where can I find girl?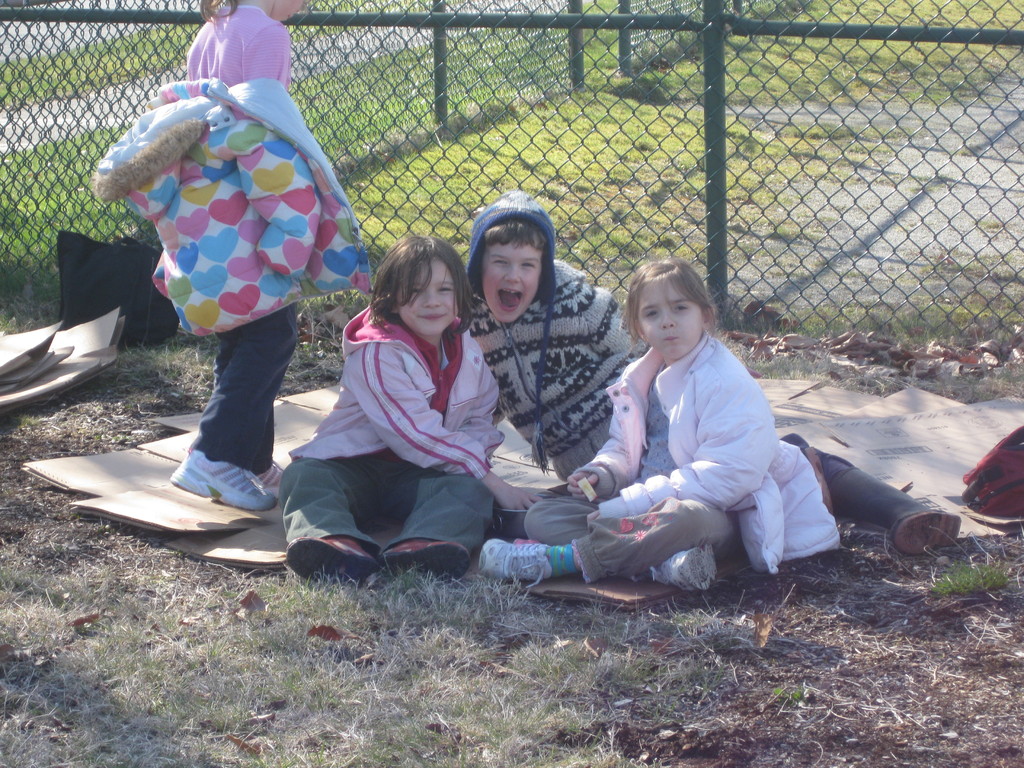
You can find it at (476, 262, 841, 598).
